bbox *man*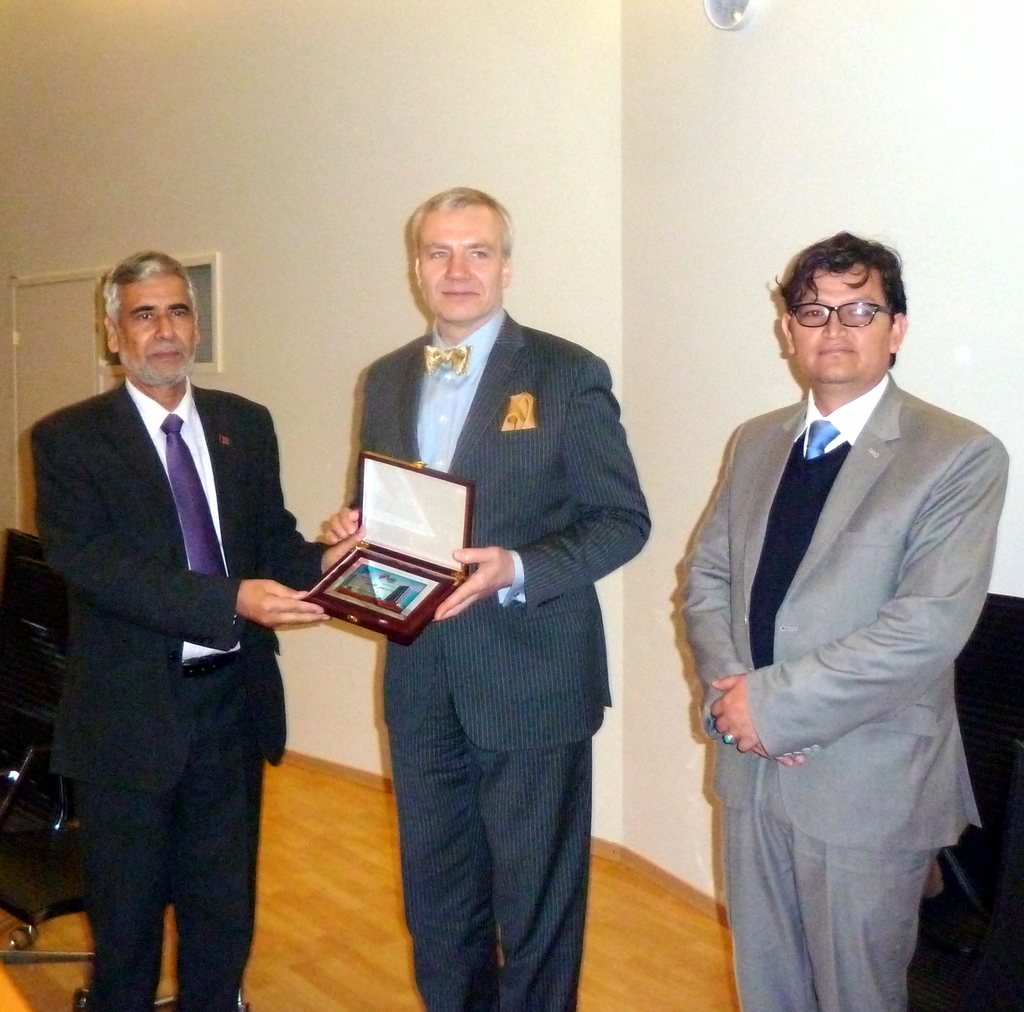
region(316, 169, 650, 1011)
